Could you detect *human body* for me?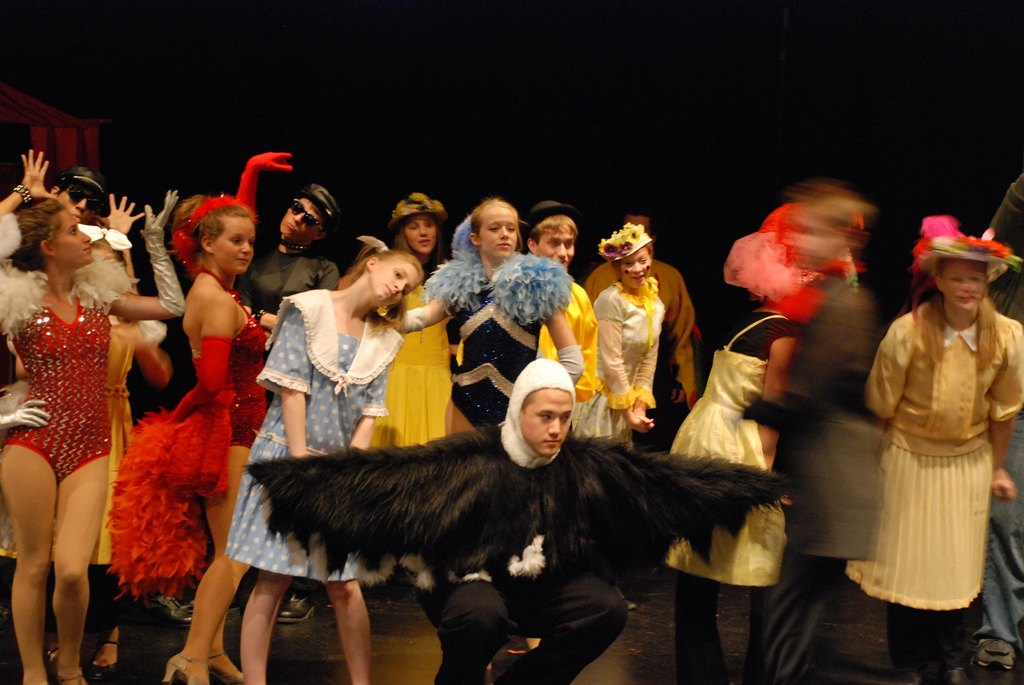
Detection result: 584,211,695,402.
